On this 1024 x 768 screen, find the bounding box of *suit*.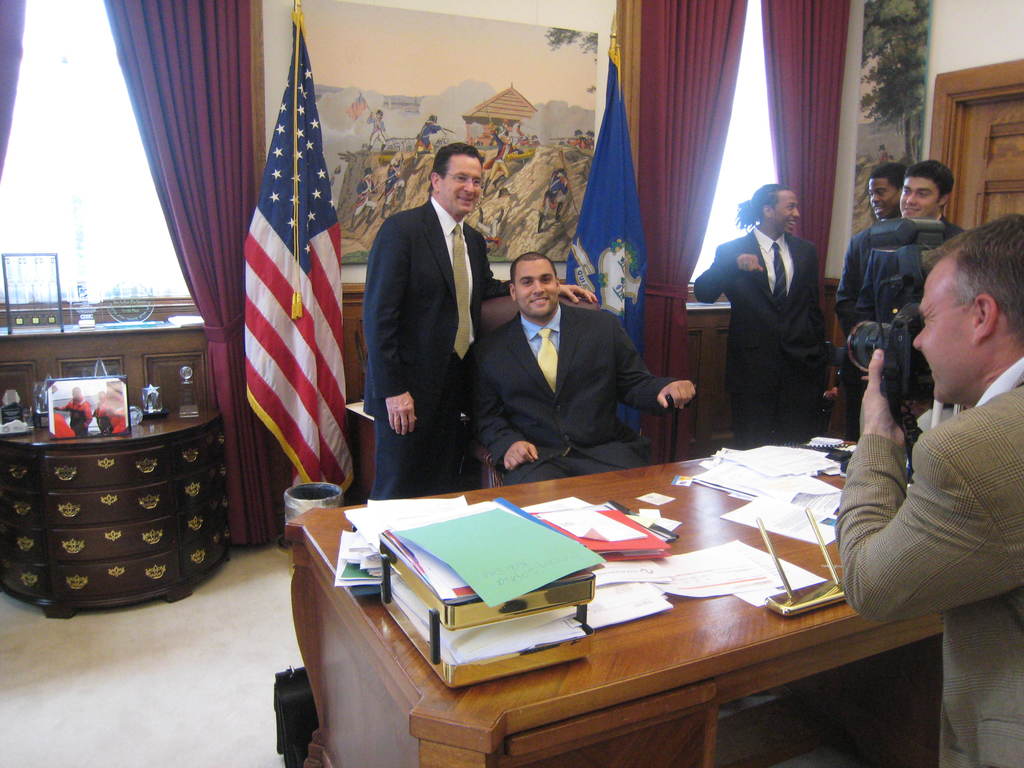
Bounding box: [835, 223, 884, 440].
